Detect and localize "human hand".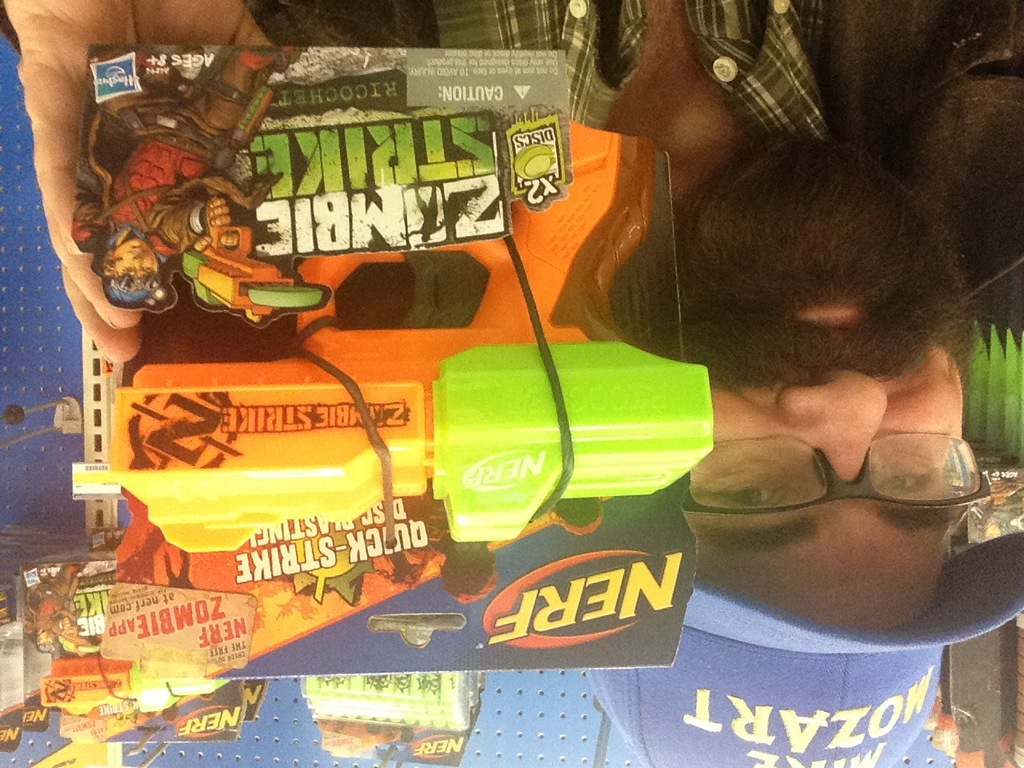
Localized at detection(194, 198, 232, 254).
